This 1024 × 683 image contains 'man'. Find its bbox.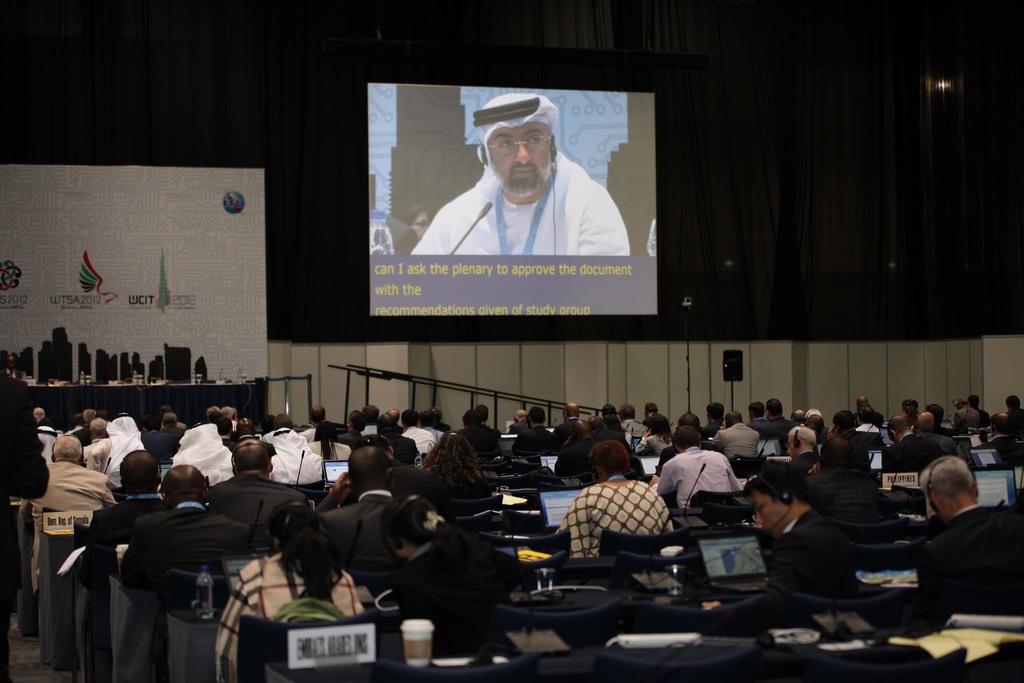
<region>561, 440, 674, 557</region>.
